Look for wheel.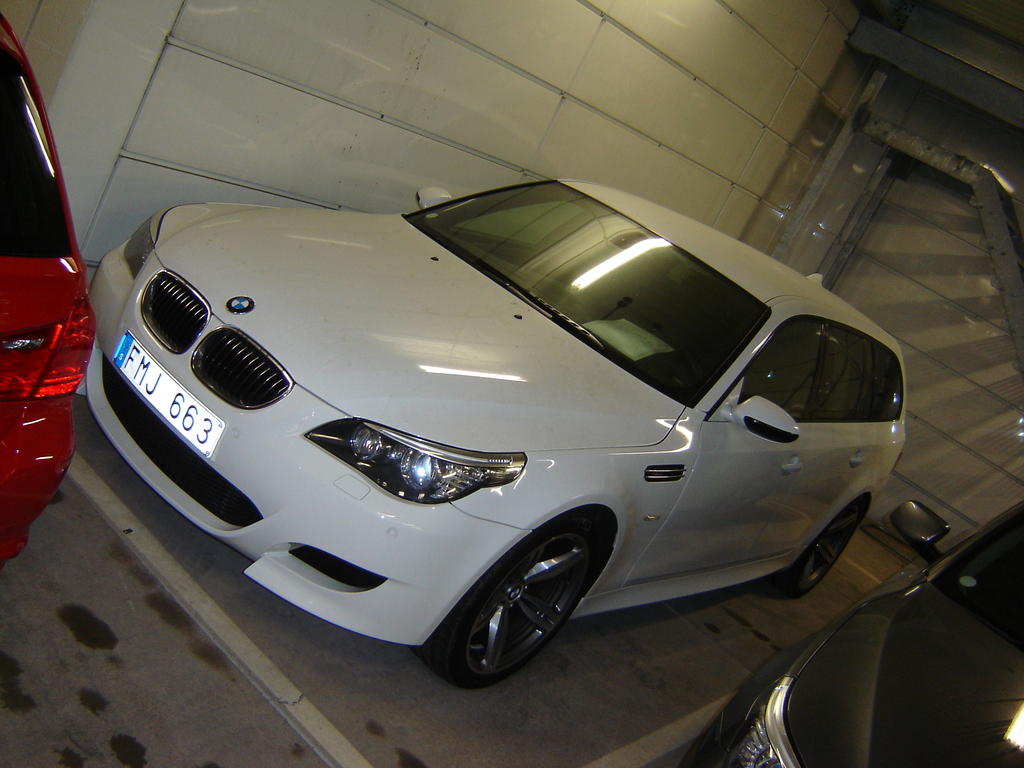
Found: crop(444, 524, 587, 687).
